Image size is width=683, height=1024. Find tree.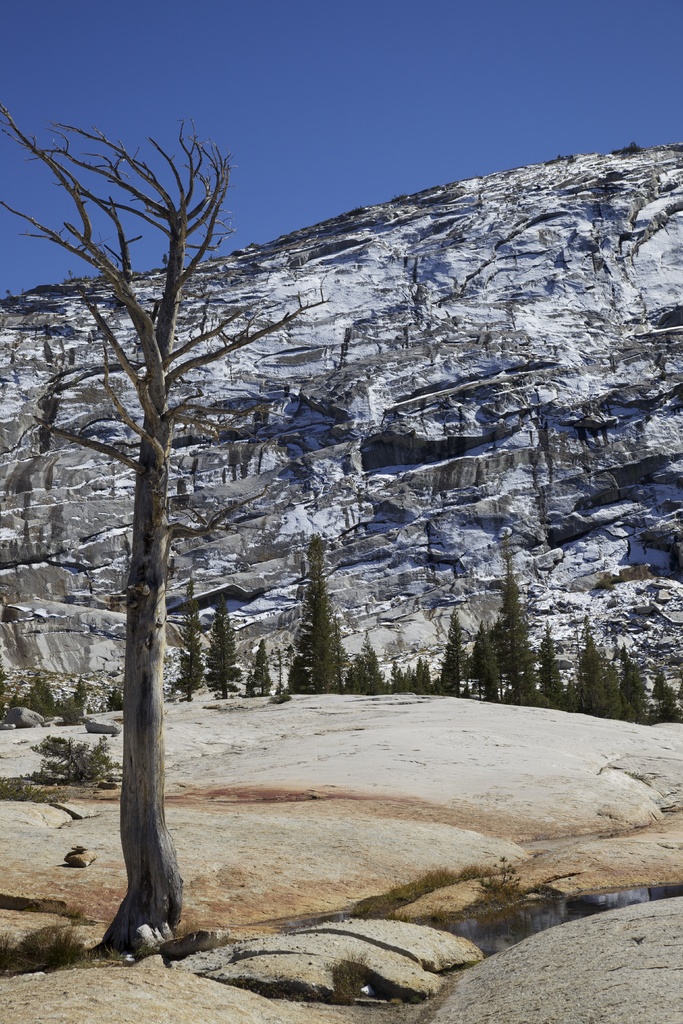
detection(210, 600, 236, 699).
